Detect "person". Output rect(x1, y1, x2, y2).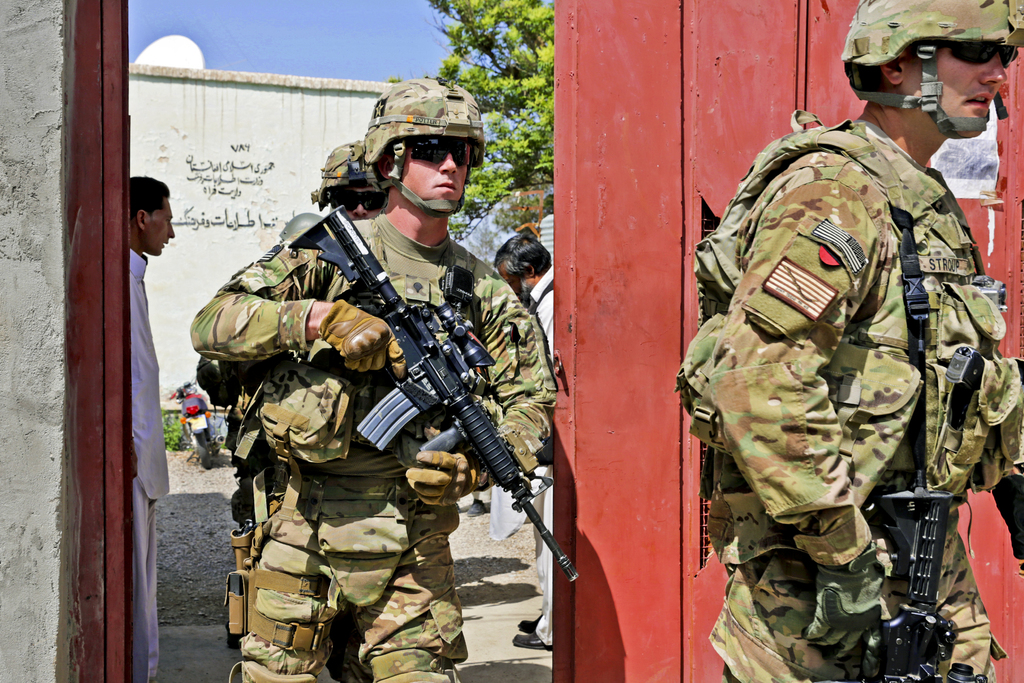
rect(129, 176, 175, 682).
